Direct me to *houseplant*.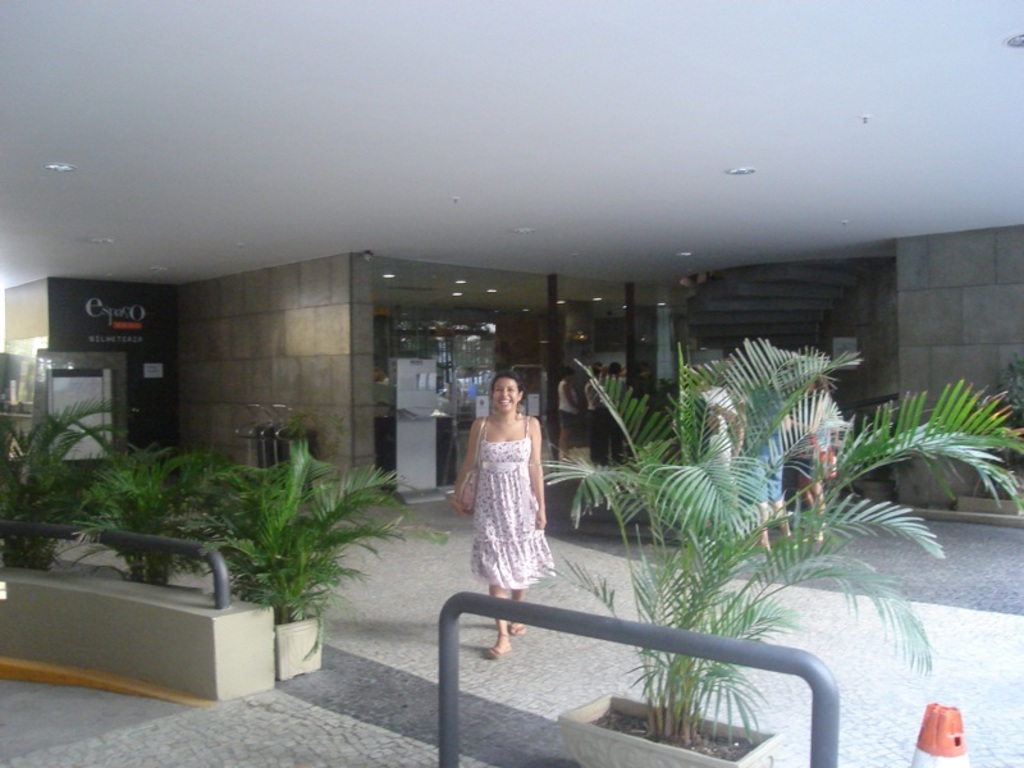
Direction: bbox=(531, 329, 1023, 767).
